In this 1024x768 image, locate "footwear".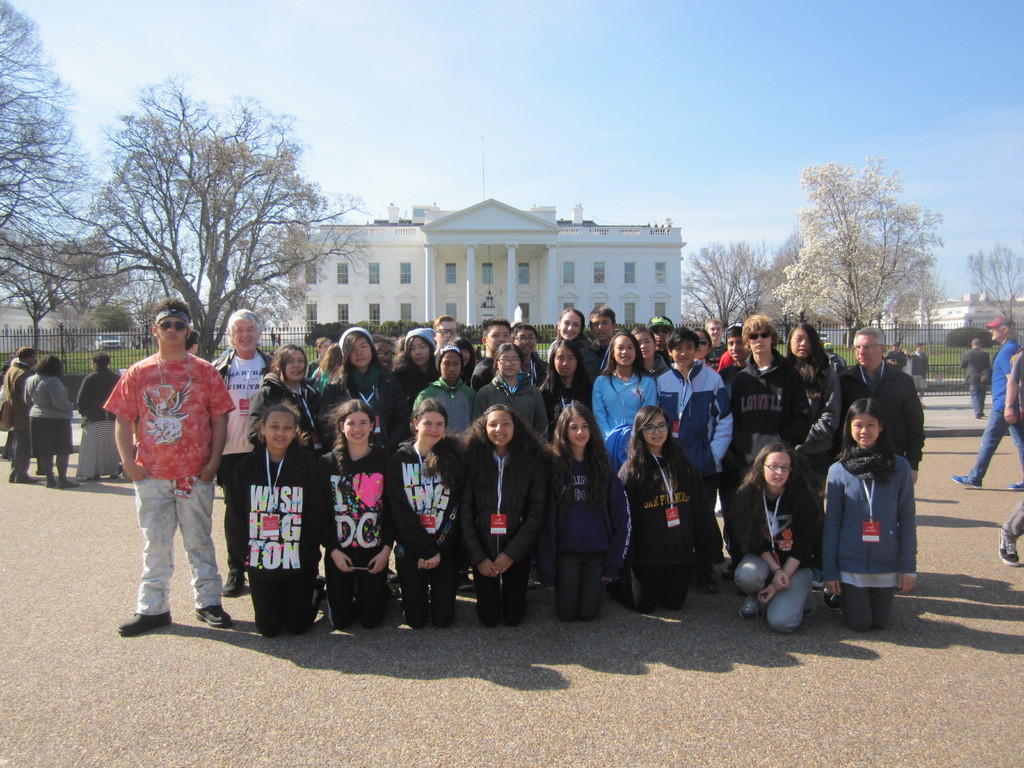
Bounding box: 698 572 716 593.
